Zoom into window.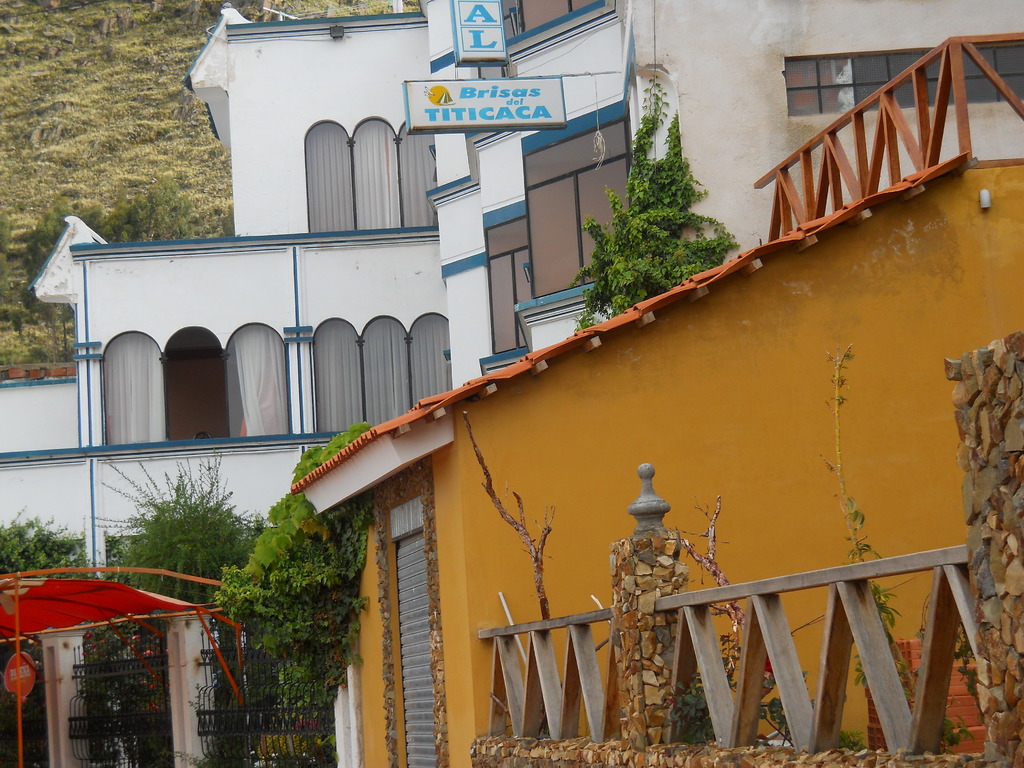
Zoom target: (525,113,634,299).
